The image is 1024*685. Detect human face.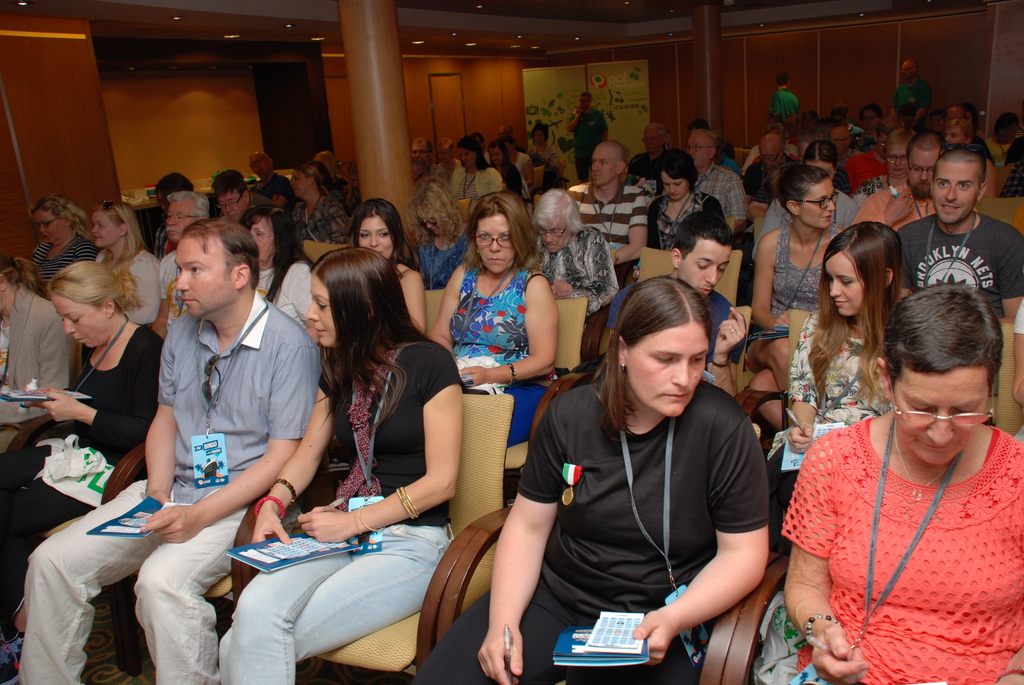
Detection: bbox=[756, 144, 780, 169].
